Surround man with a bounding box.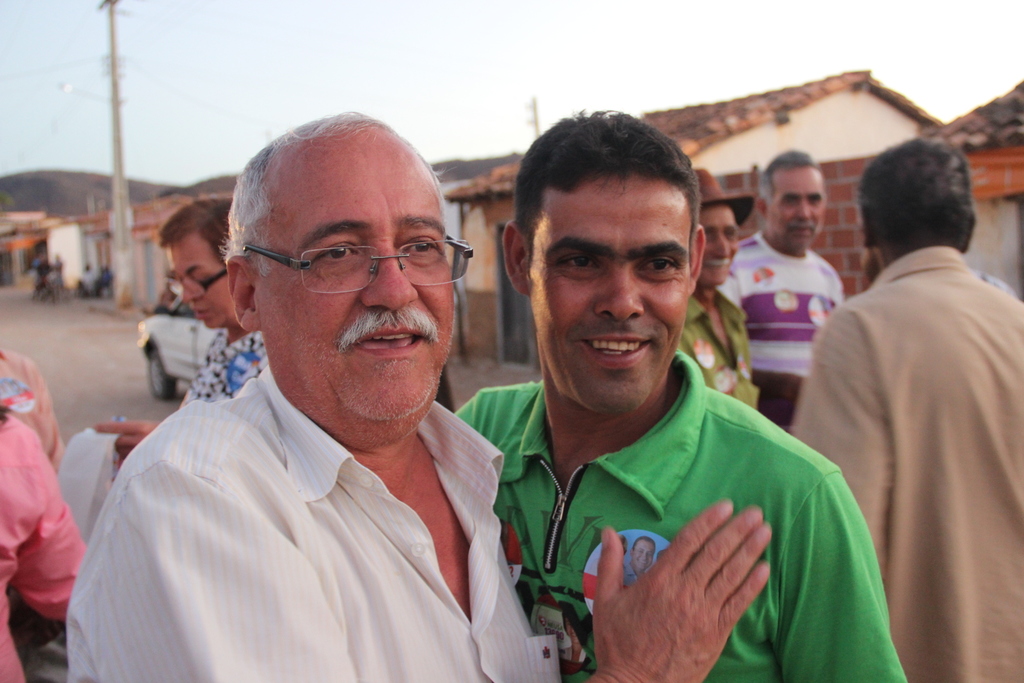
65, 114, 771, 682.
